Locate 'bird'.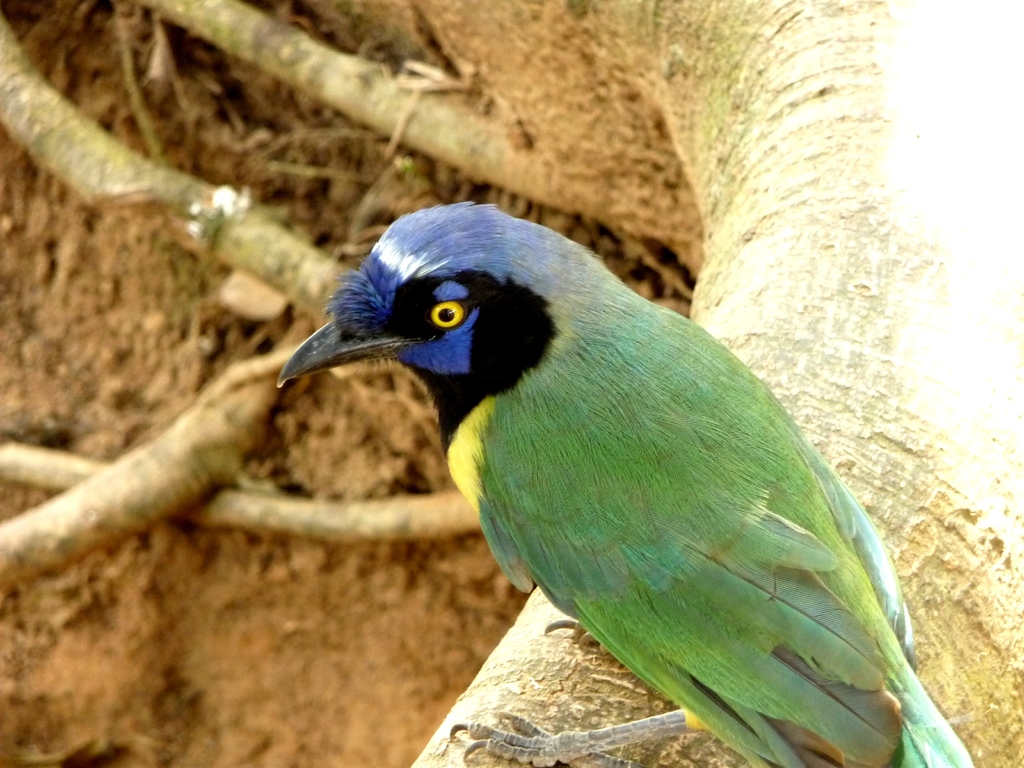
Bounding box: detection(263, 174, 964, 767).
